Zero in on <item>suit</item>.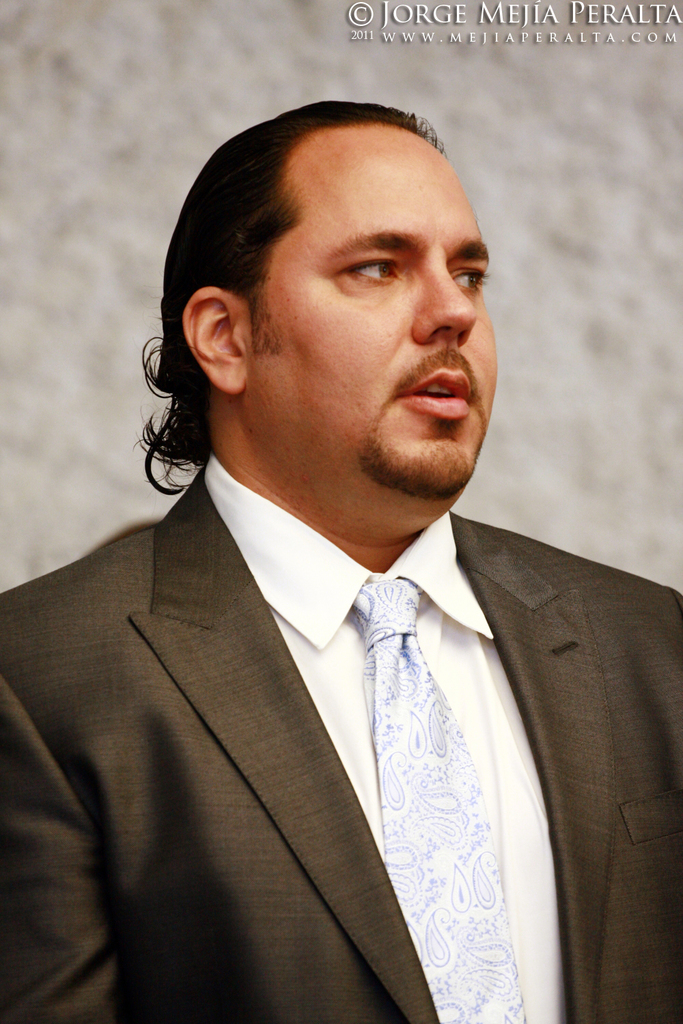
Zeroed in: 45/481/587/992.
